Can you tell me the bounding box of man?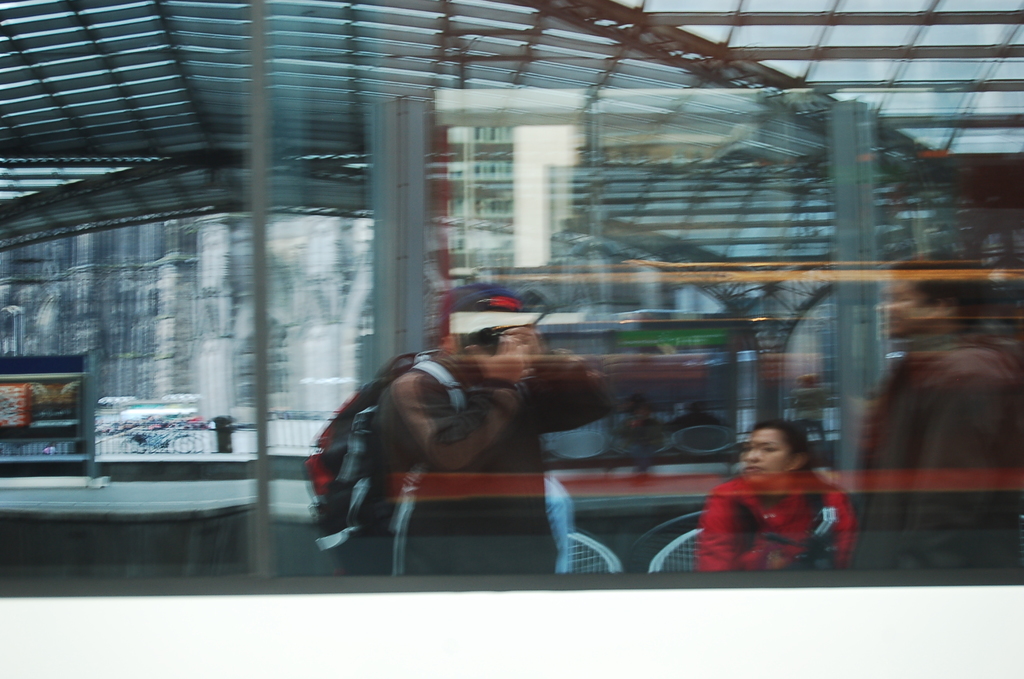
{"x1": 852, "y1": 250, "x2": 1023, "y2": 569}.
